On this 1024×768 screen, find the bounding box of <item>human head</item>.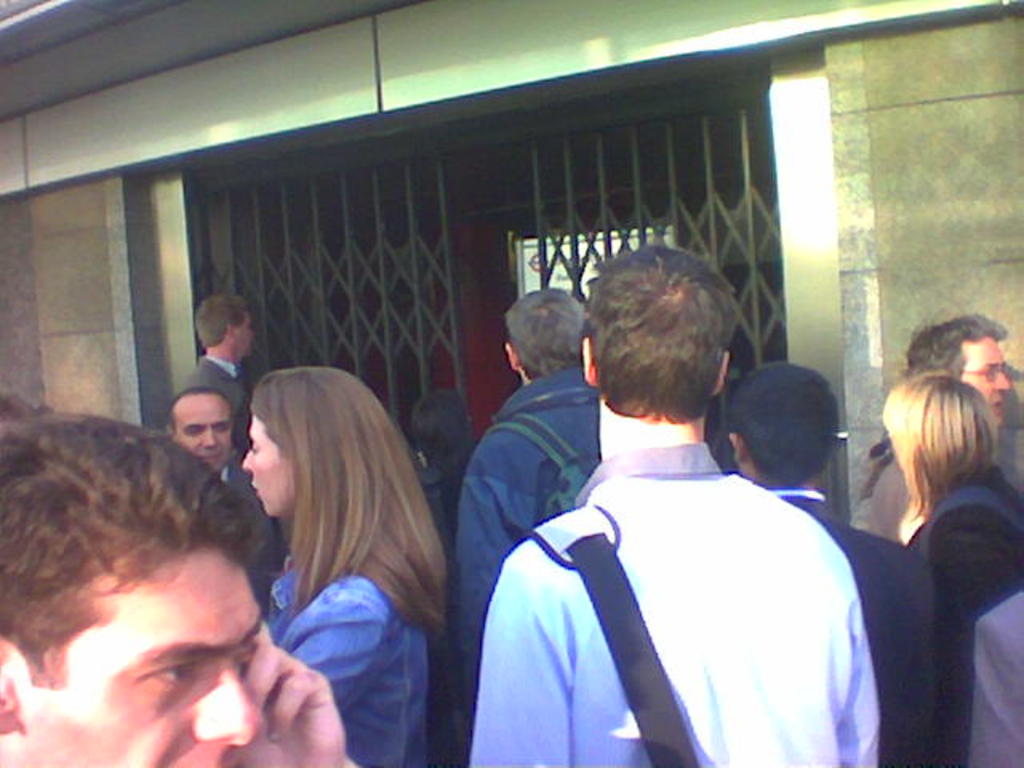
Bounding box: region(906, 312, 1013, 419).
